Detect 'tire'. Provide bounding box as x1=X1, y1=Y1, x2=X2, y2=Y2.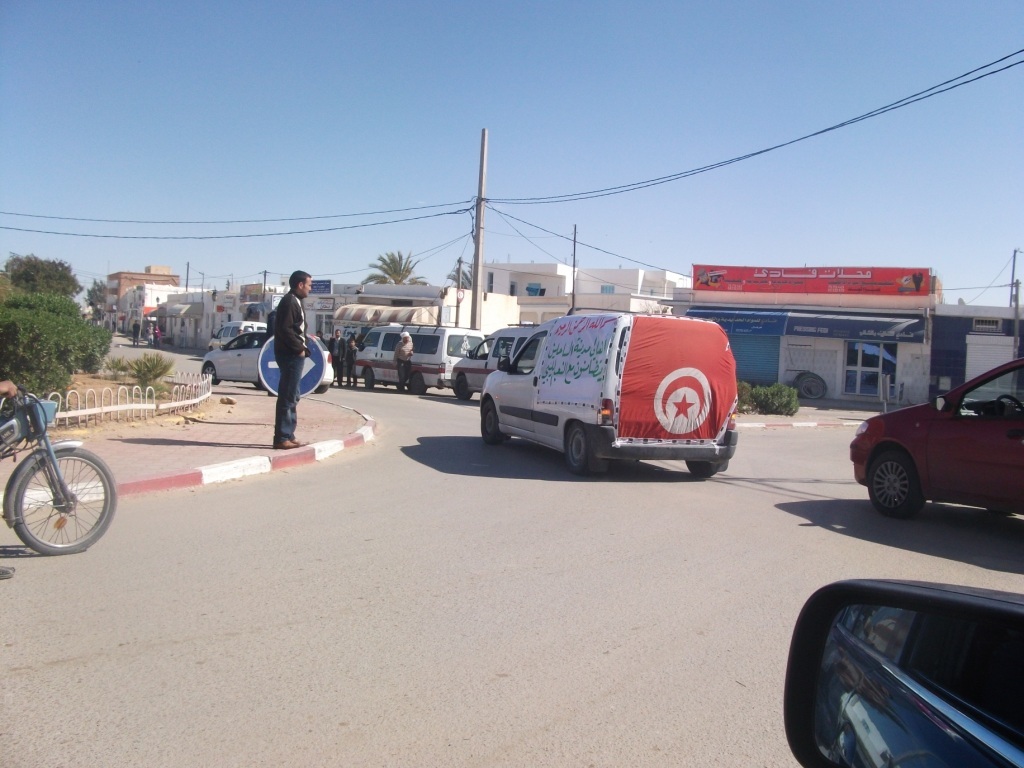
x1=482, y1=399, x2=502, y2=442.
